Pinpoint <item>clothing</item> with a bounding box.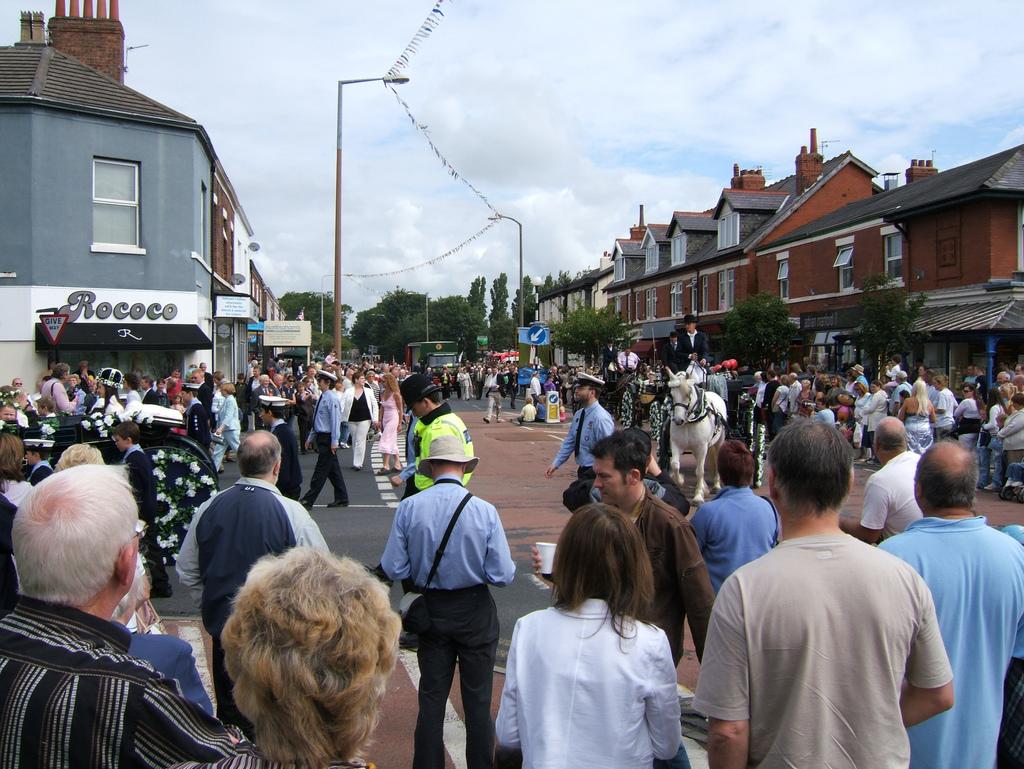
185/393/198/412.
